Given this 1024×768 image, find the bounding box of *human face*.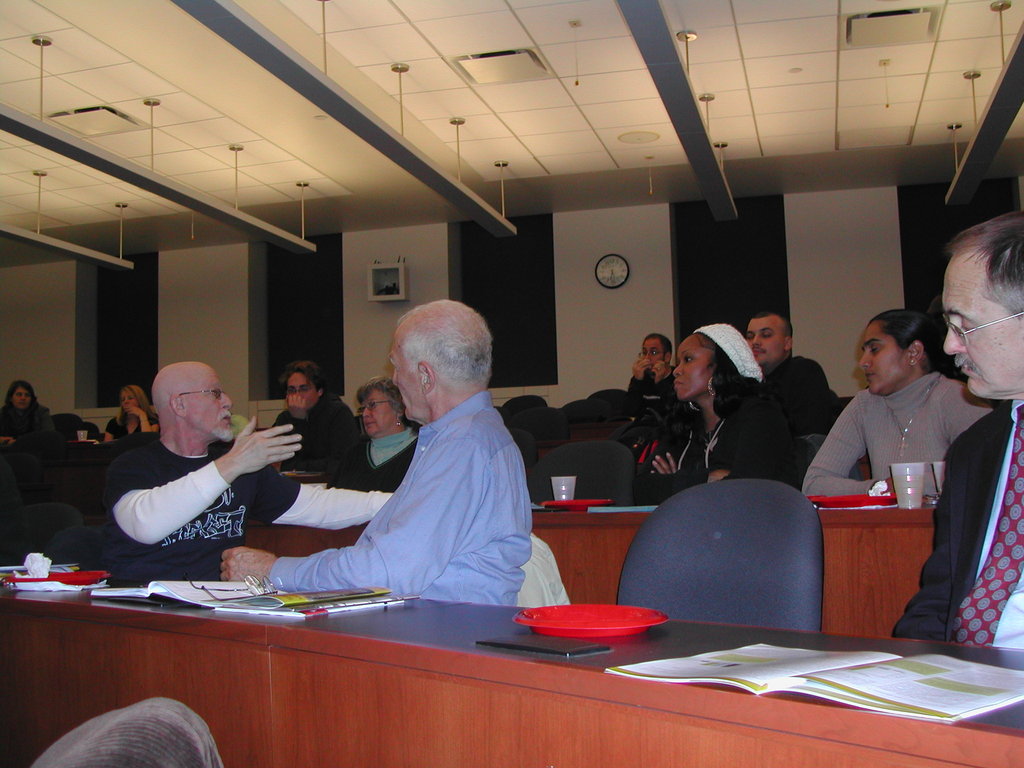
[left=852, top=315, right=909, bottom=402].
